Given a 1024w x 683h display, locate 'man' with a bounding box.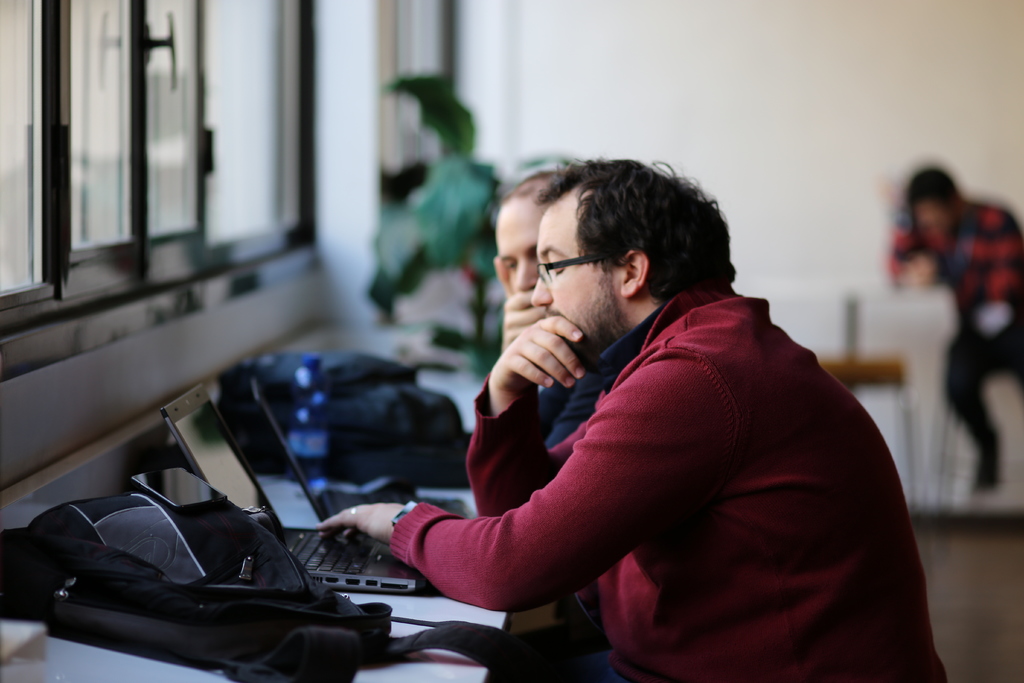
Located: (313,155,944,682).
